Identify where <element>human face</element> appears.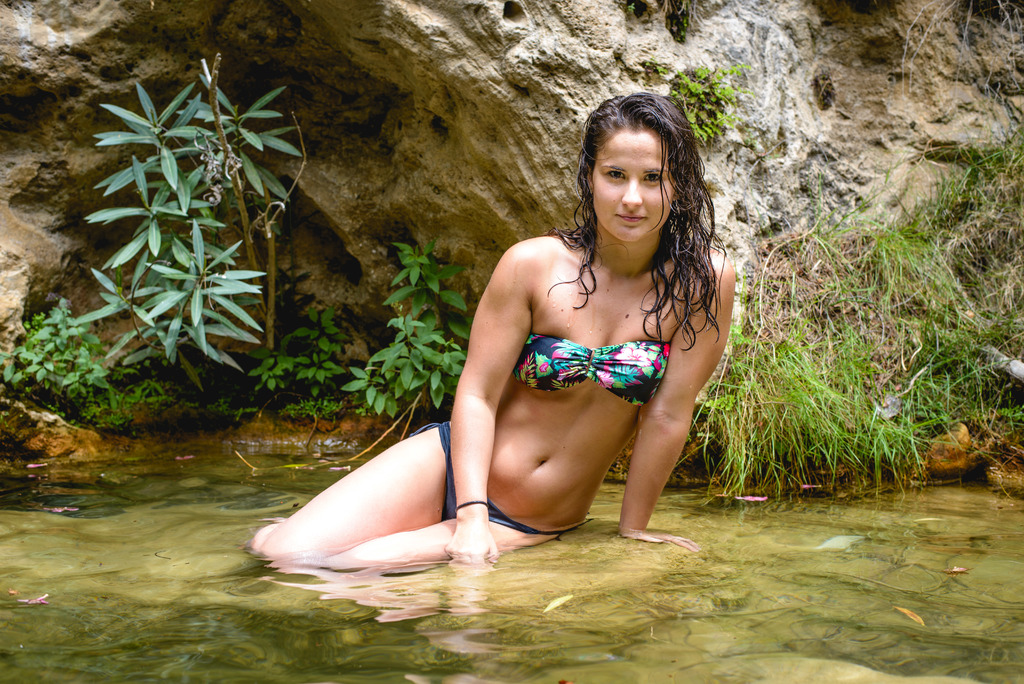
Appears at <bbox>592, 131, 673, 241</bbox>.
